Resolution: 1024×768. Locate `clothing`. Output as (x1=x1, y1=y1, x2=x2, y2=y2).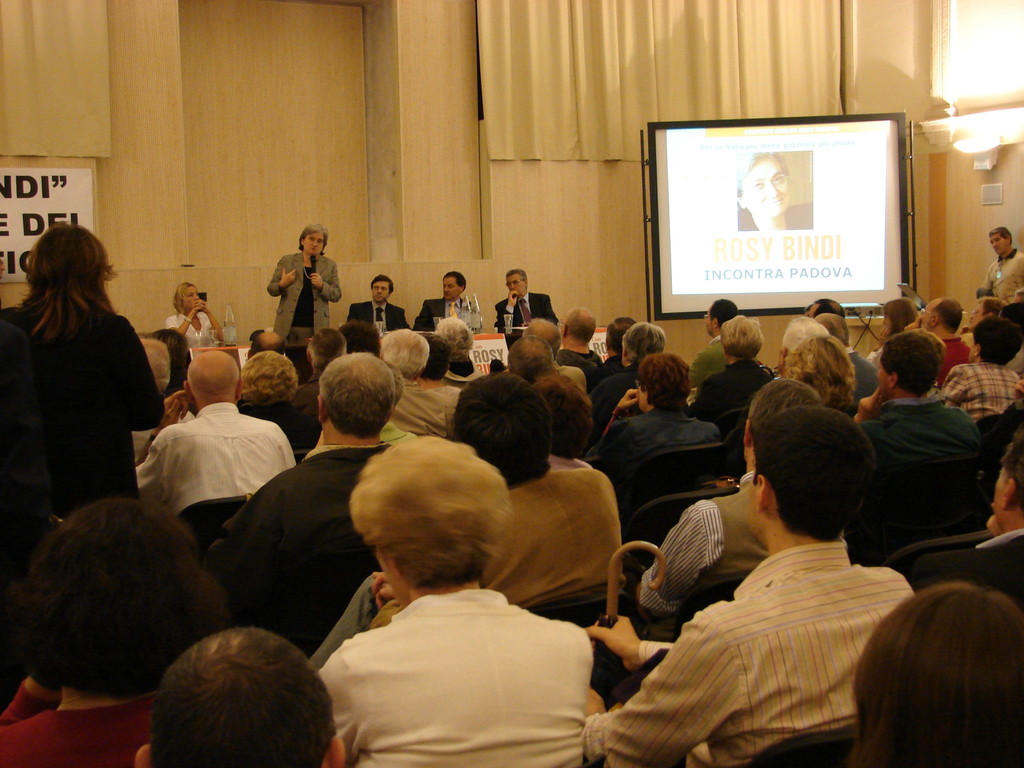
(x1=167, y1=311, x2=225, y2=349).
